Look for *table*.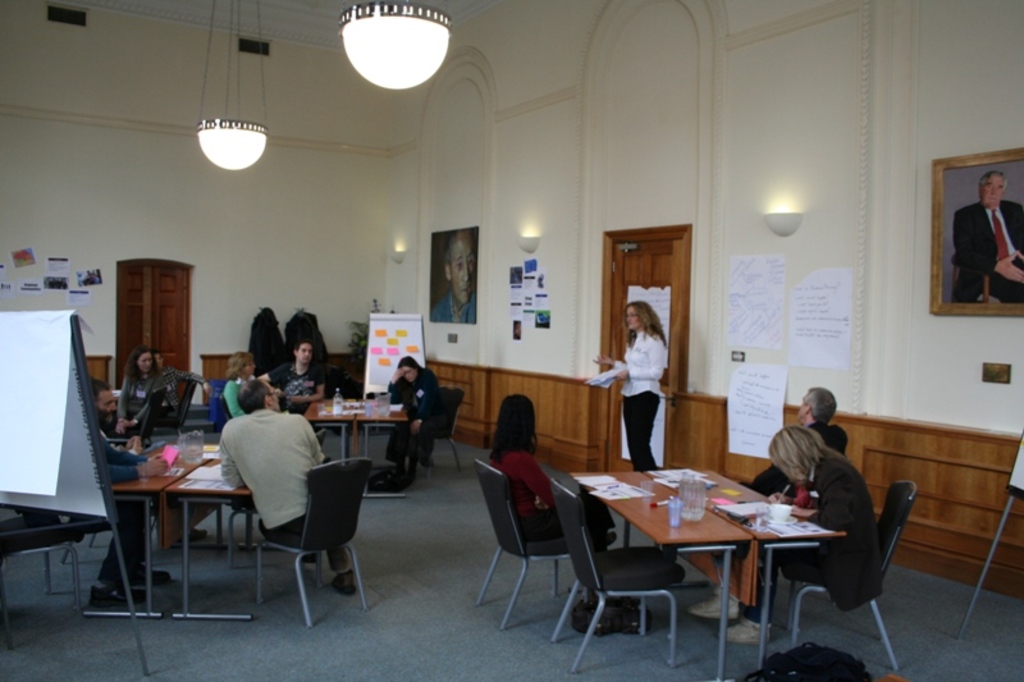
Found: rect(353, 395, 412, 502).
